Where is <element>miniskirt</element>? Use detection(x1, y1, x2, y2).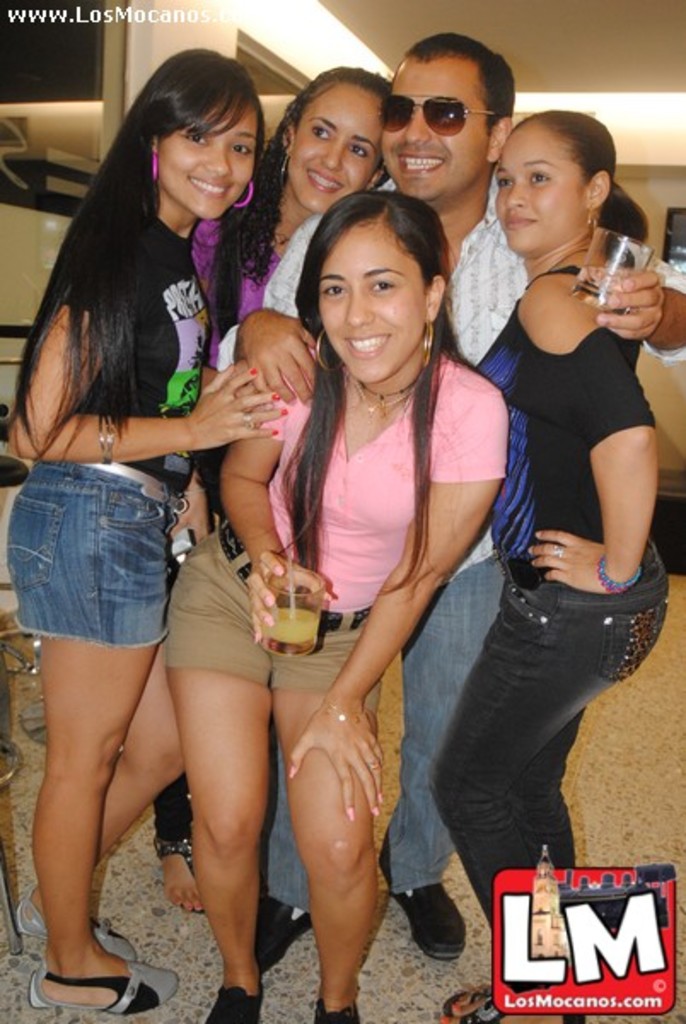
detection(3, 464, 177, 650).
